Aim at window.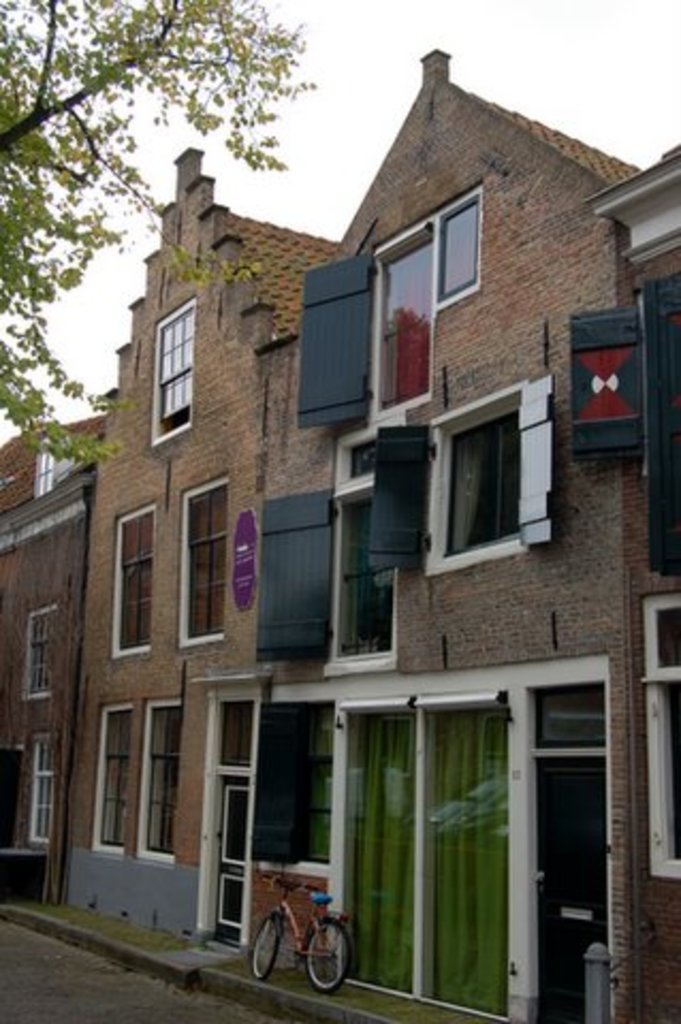
Aimed at {"x1": 111, "y1": 499, "x2": 145, "y2": 663}.
